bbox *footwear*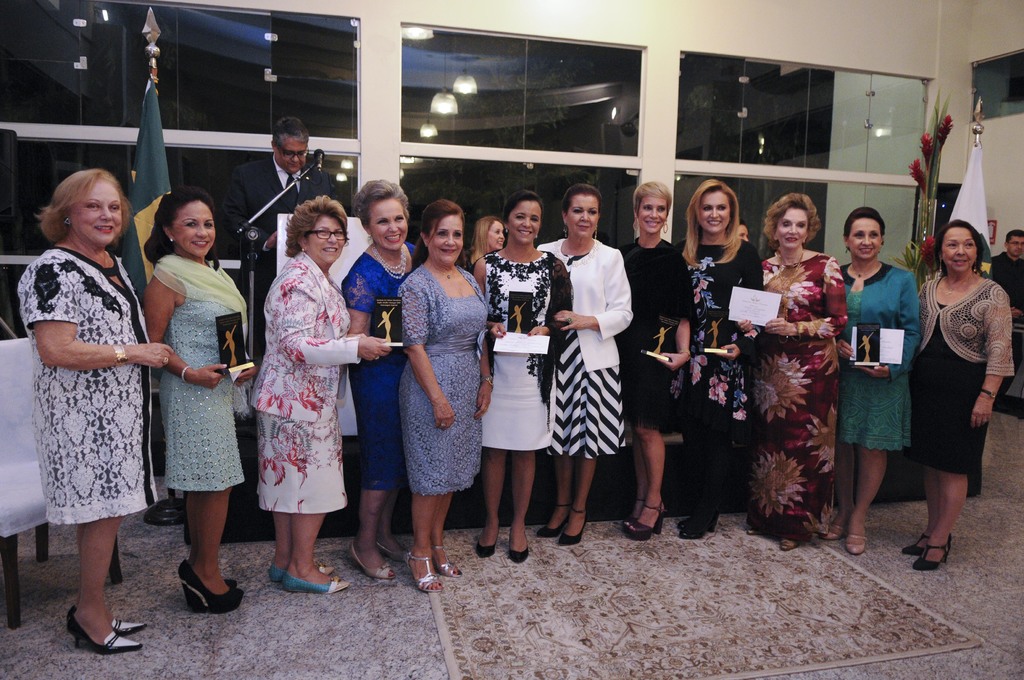
{"x1": 263, "y1": 560, "x2": 333, "y2": 580}
